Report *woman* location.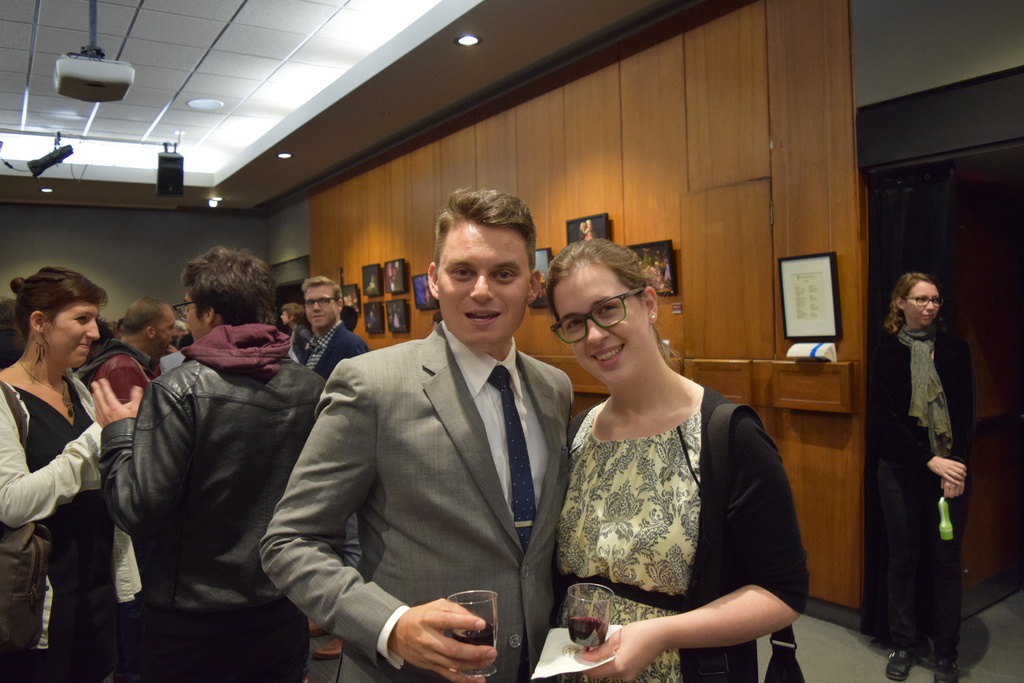
Report: 877,277,970,682.
